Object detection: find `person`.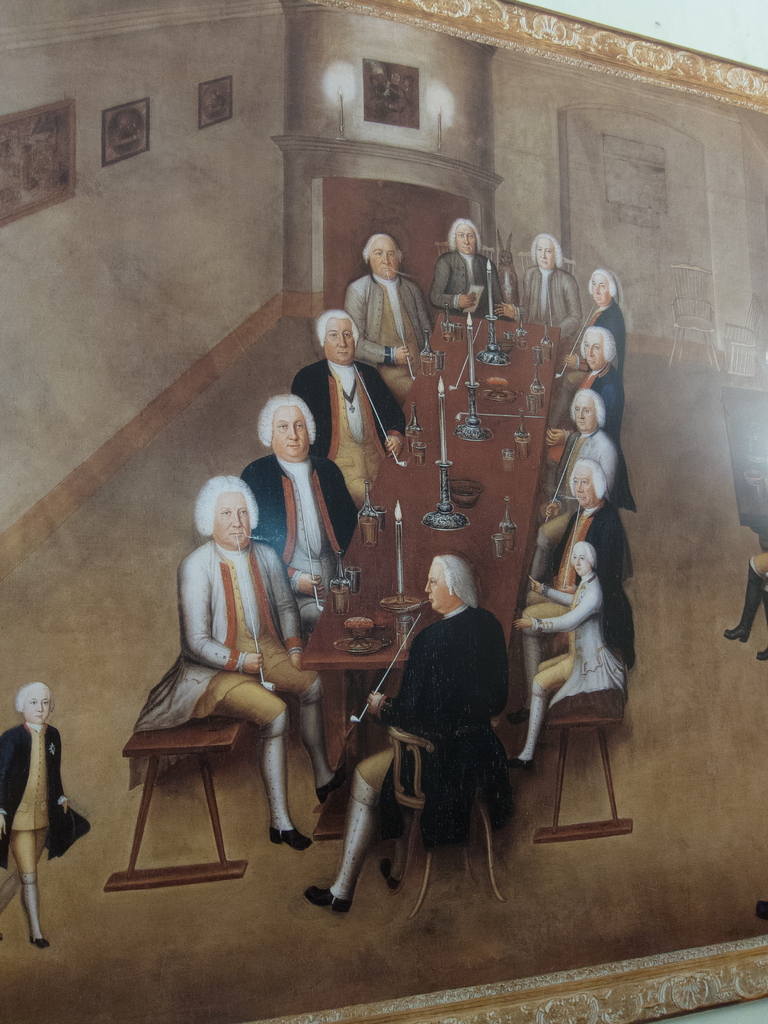
<region>0, 679, 91, 948</region>.
